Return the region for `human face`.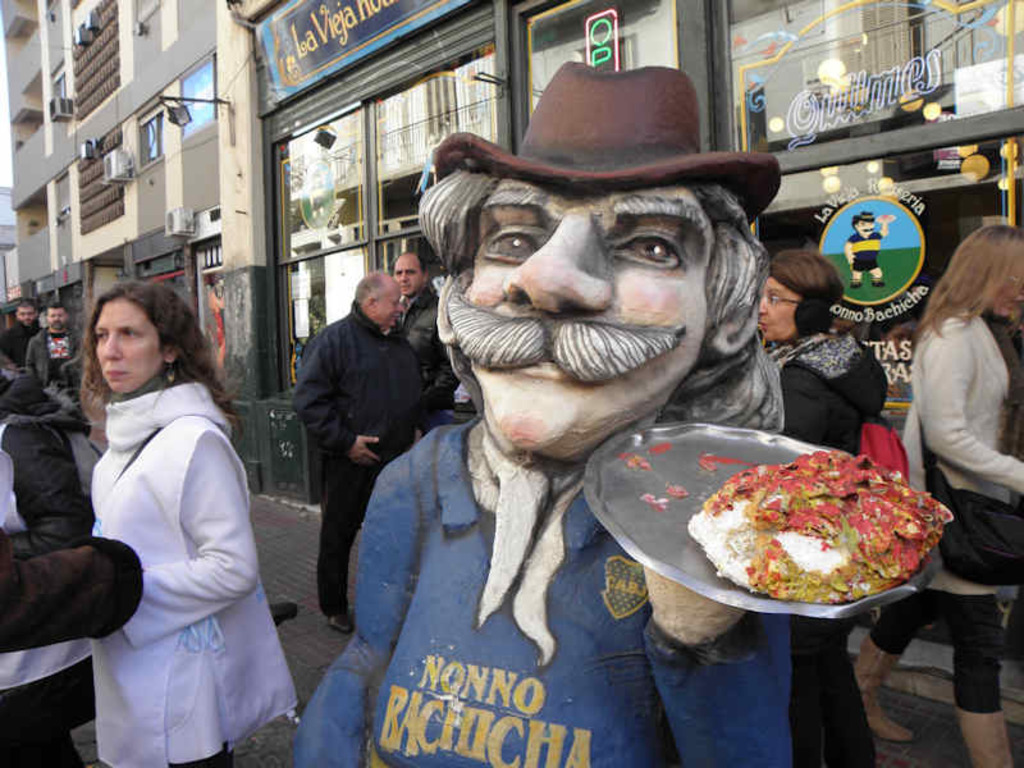
10 292 33 330.
